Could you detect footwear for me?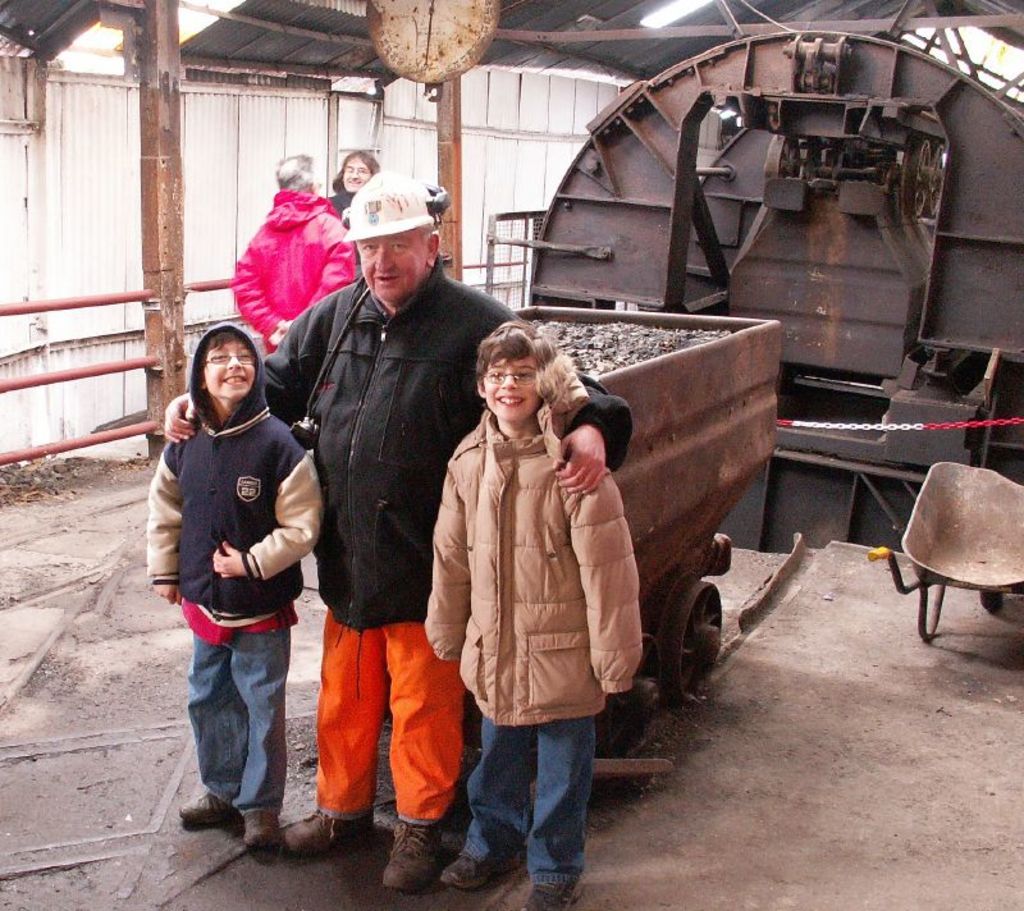
Detection result: [527, 884, 585, 910].
